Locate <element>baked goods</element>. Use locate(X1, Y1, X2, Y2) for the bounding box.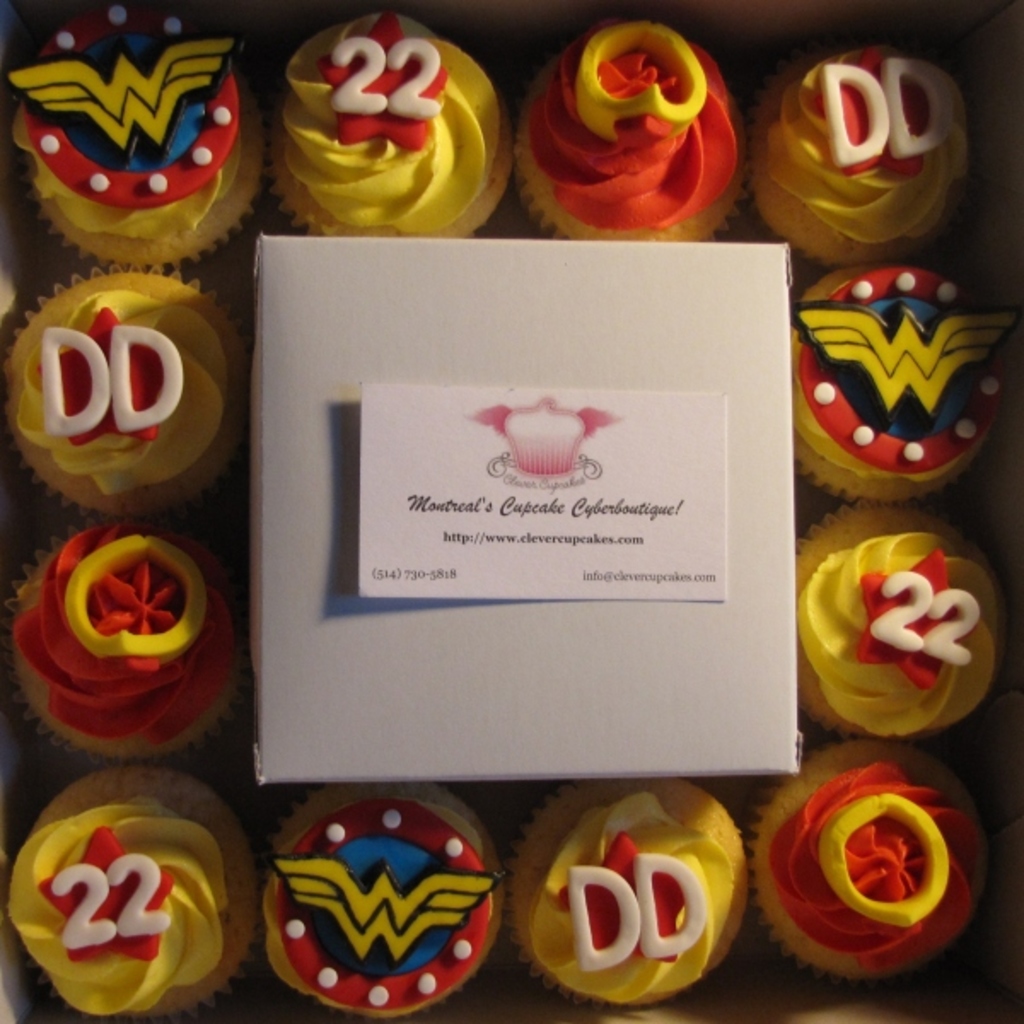
locate(794, 493, 1009, 749).
